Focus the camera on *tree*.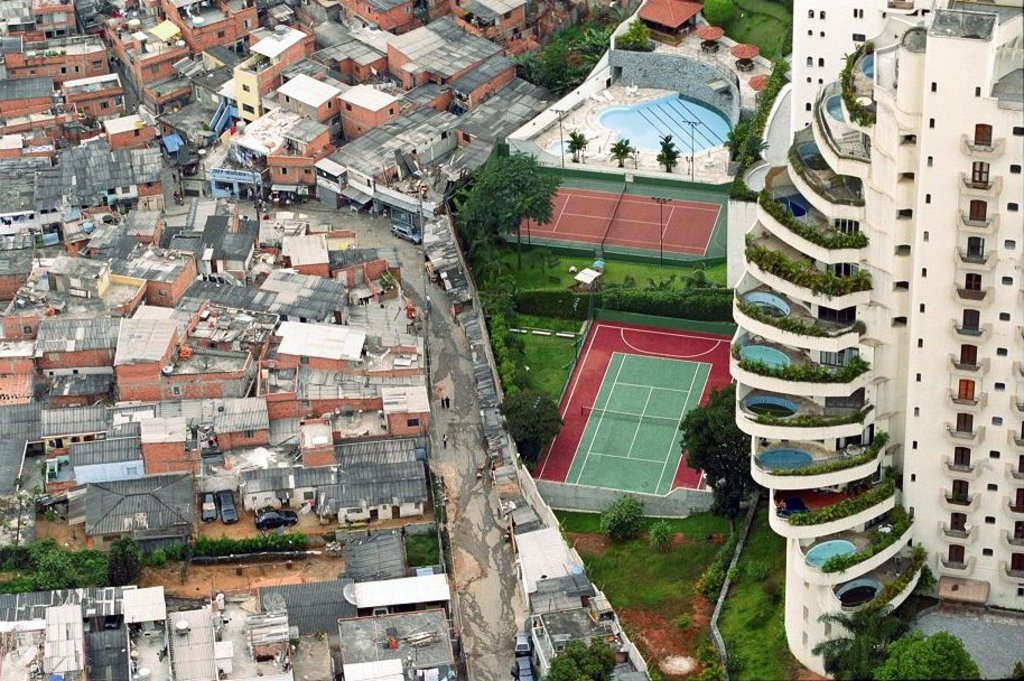
Focus region: 561 127 589 164.
